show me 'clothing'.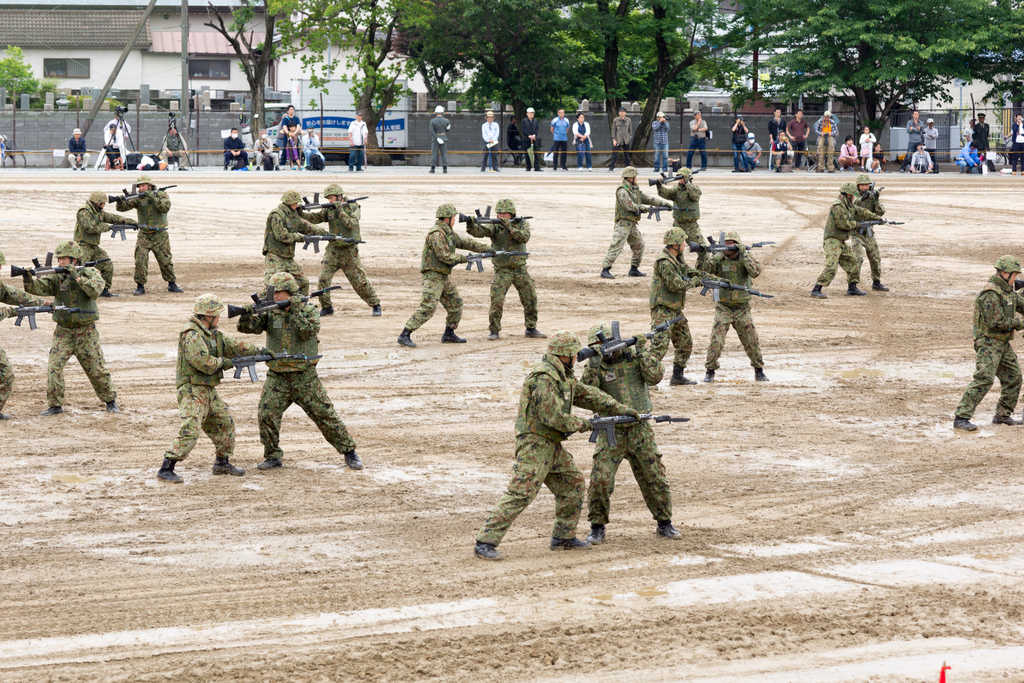
'clothing' is here: select_region(461, 215, 536, 331).
